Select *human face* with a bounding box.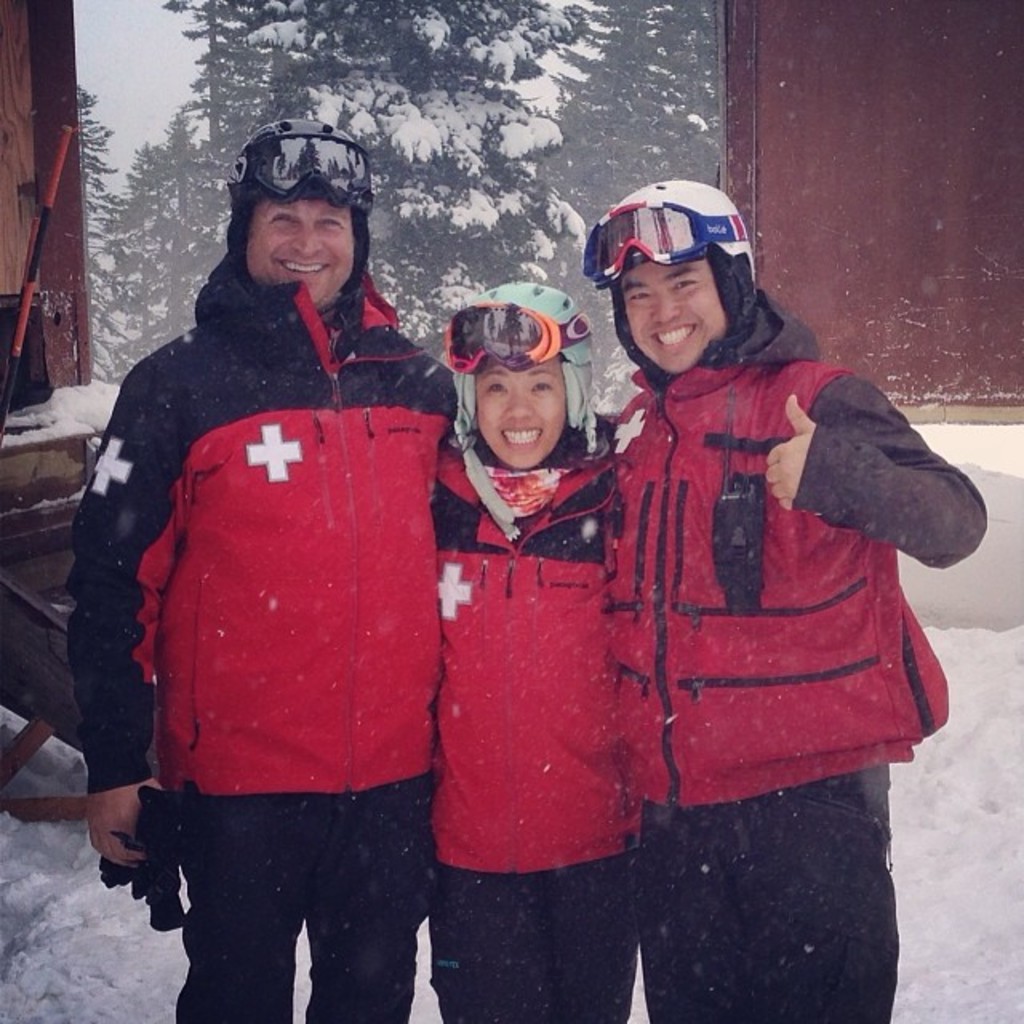
left=242, top=197, right=354, bottom=301.
